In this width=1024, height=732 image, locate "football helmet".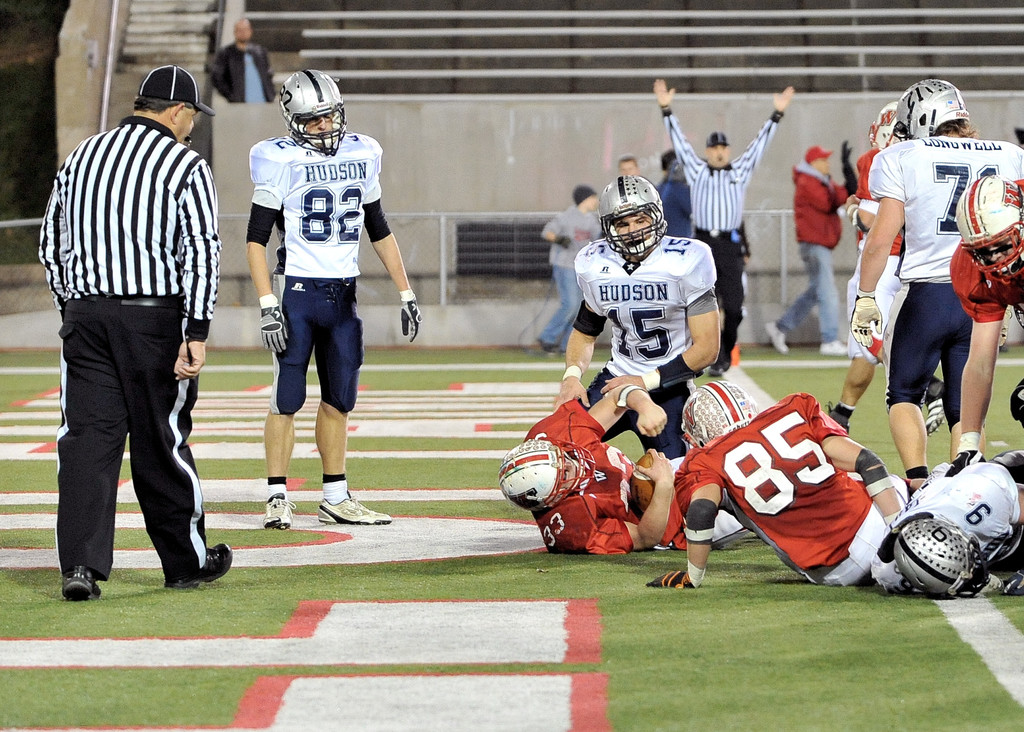
Bounding box: bbox=(681, 378, 757, 452).
